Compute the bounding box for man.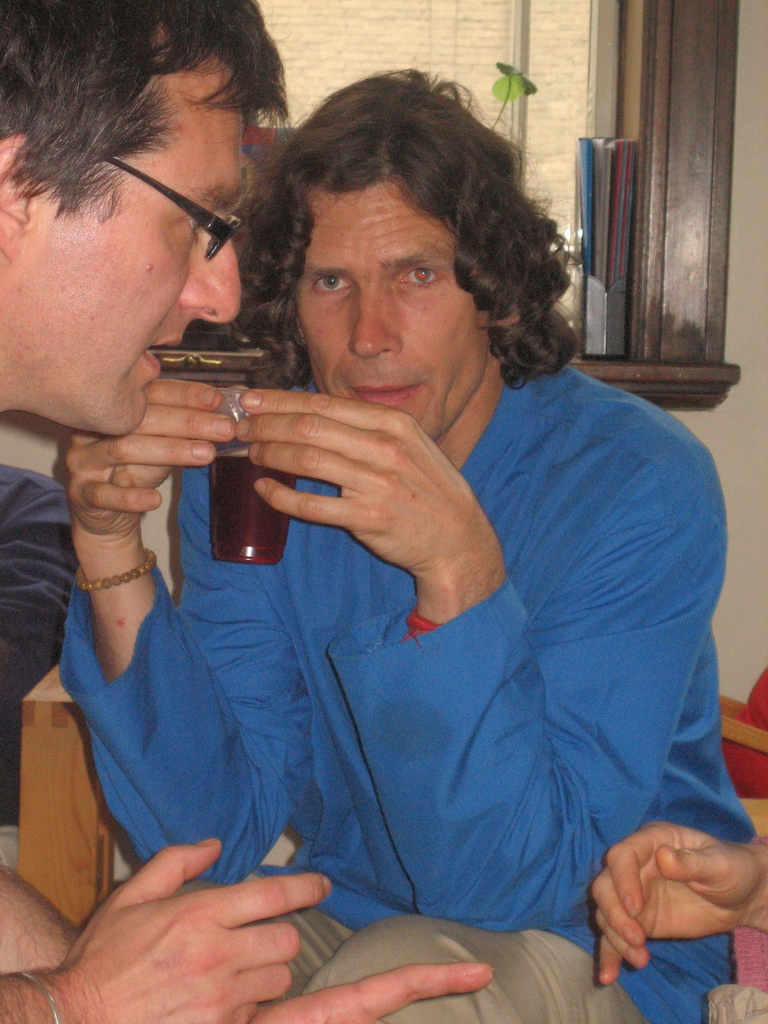
(x1=52, y1=56, x2=764, y2=1023).
